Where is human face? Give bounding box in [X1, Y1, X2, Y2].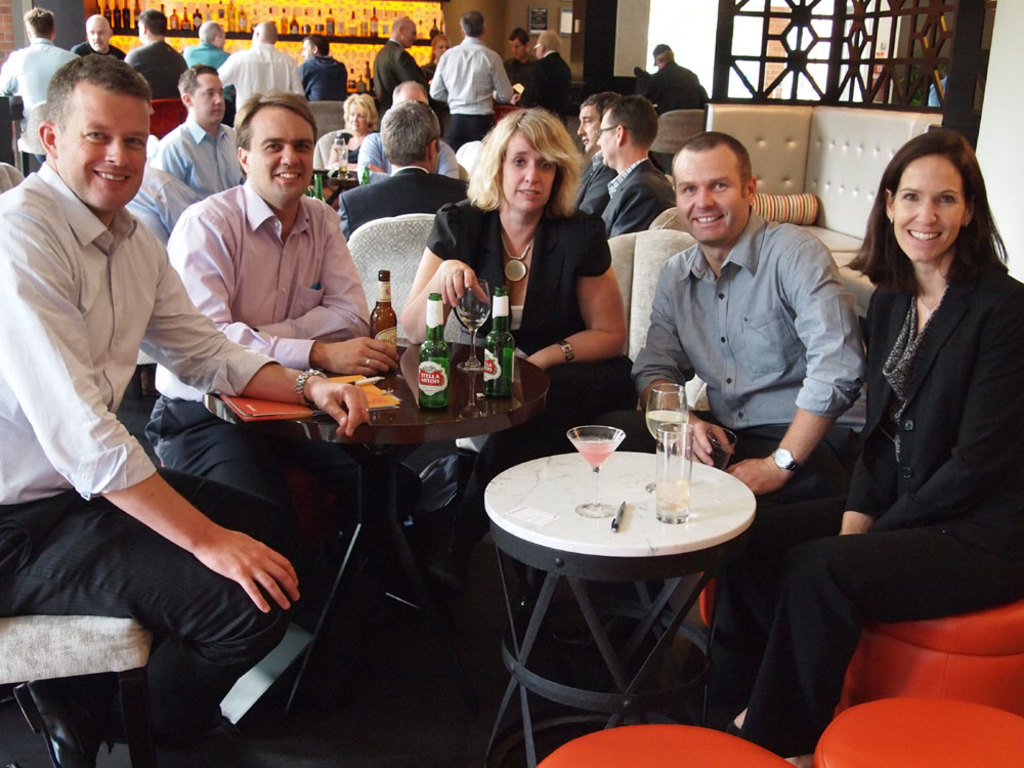
[575, 104, 600, 154].
